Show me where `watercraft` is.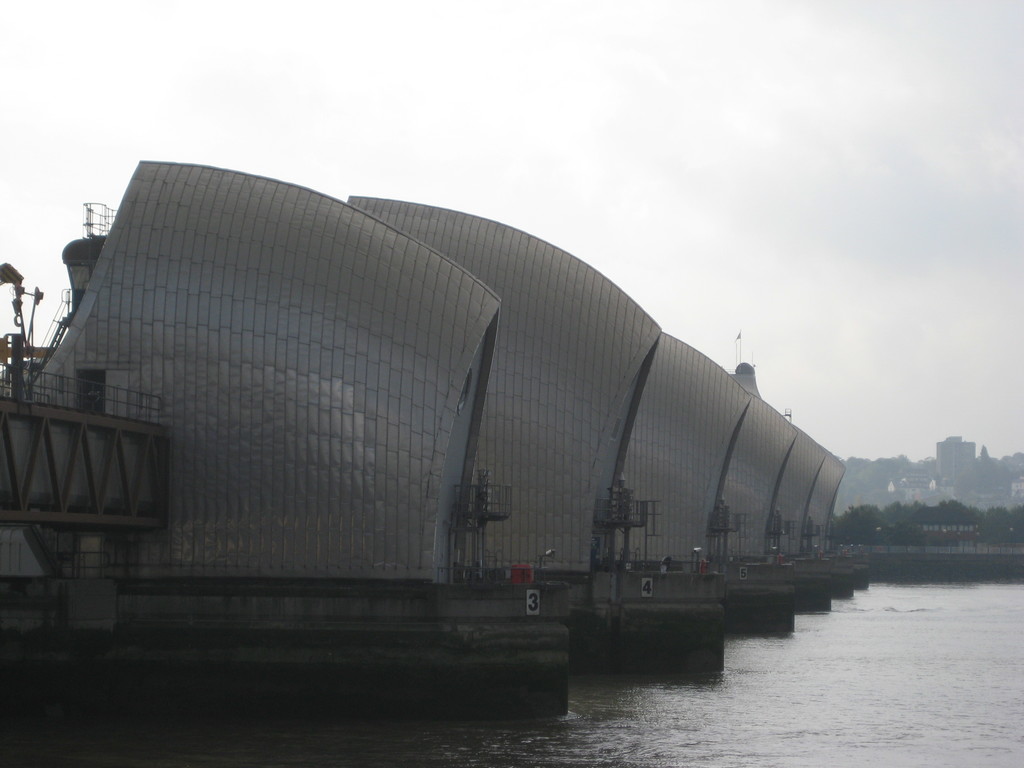
`watercraft` is at (x1=832, y1=454, x2=852, y2=601).
